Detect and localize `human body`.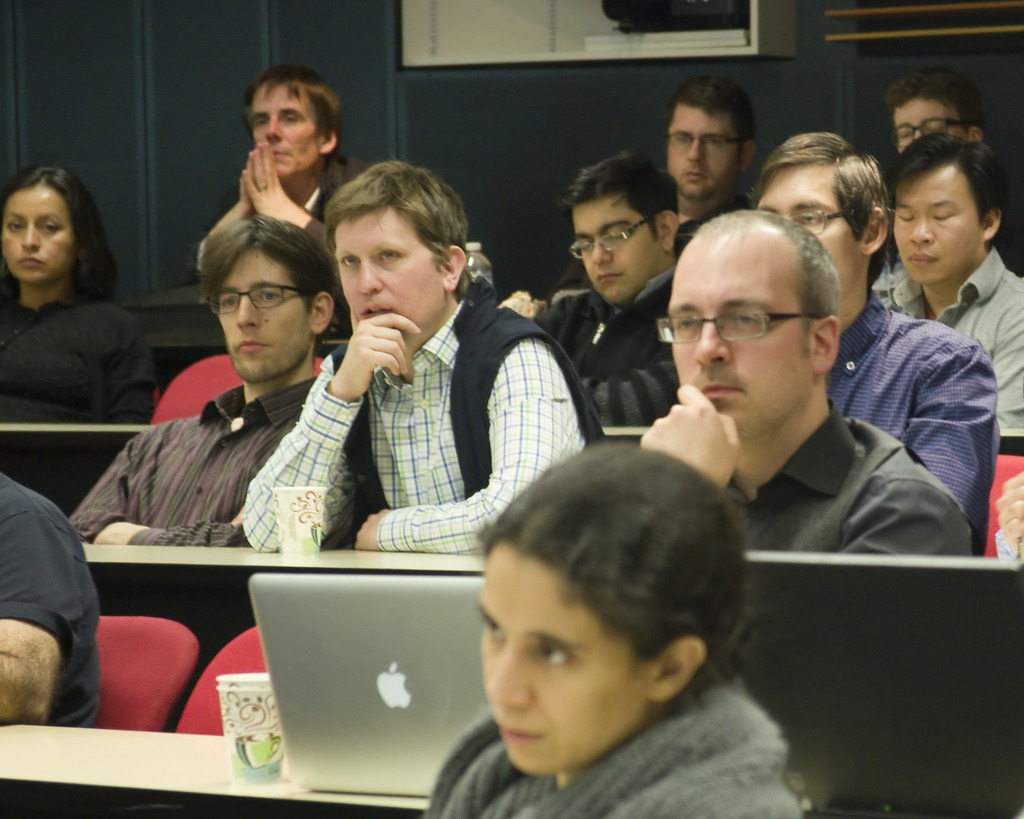
Localized at (left=405, top=468, right=827, bottom=818).
